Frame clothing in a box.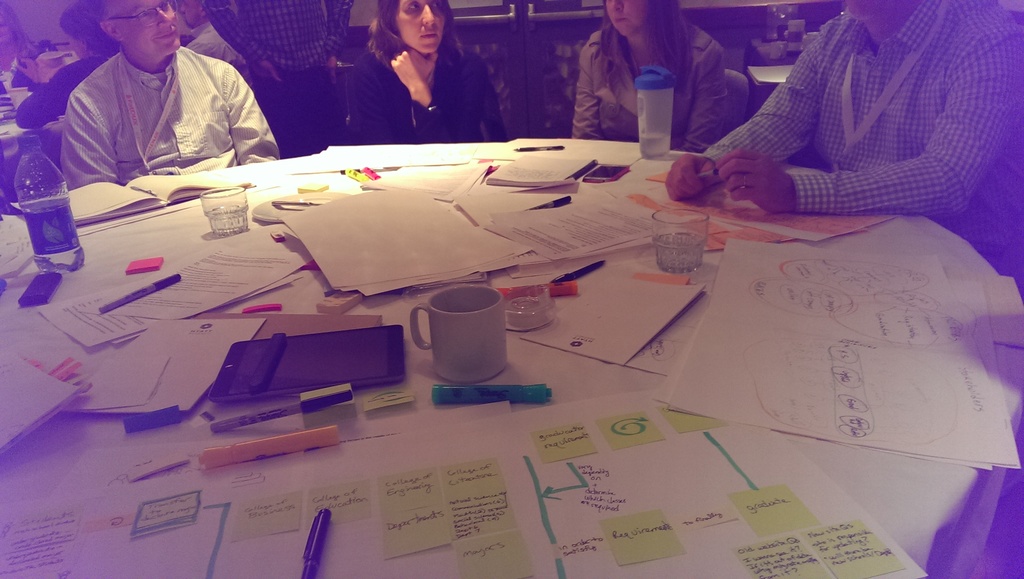
{"left": 705, "top": 0, "right": 1023, "bottom": 220}.
